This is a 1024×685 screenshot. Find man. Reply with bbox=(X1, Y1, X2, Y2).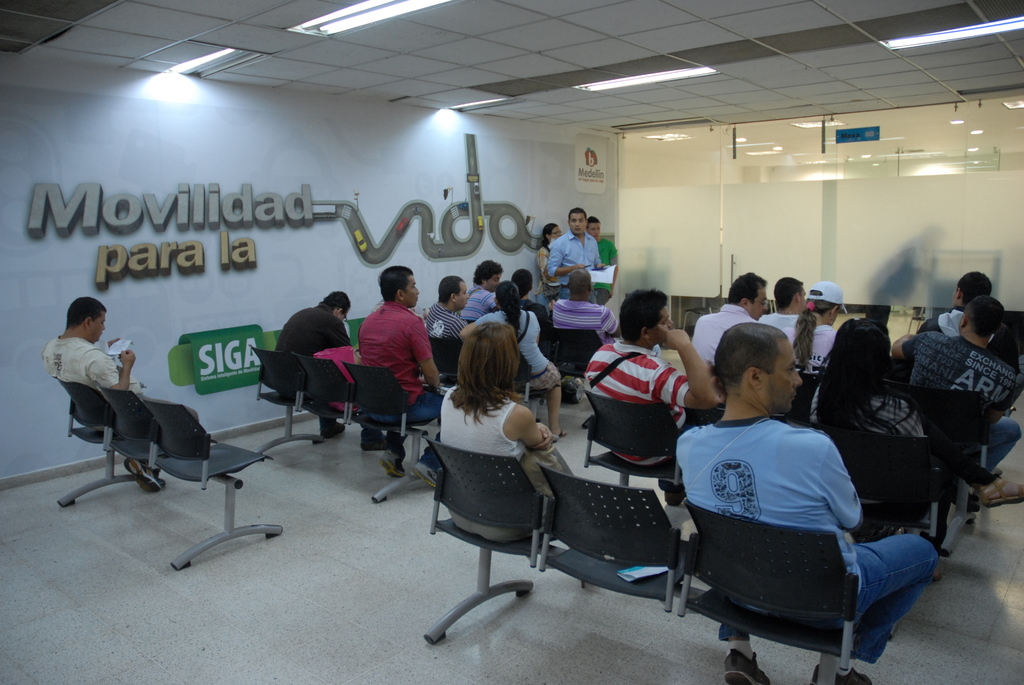
bbox=(669, 322, 916, 663).
